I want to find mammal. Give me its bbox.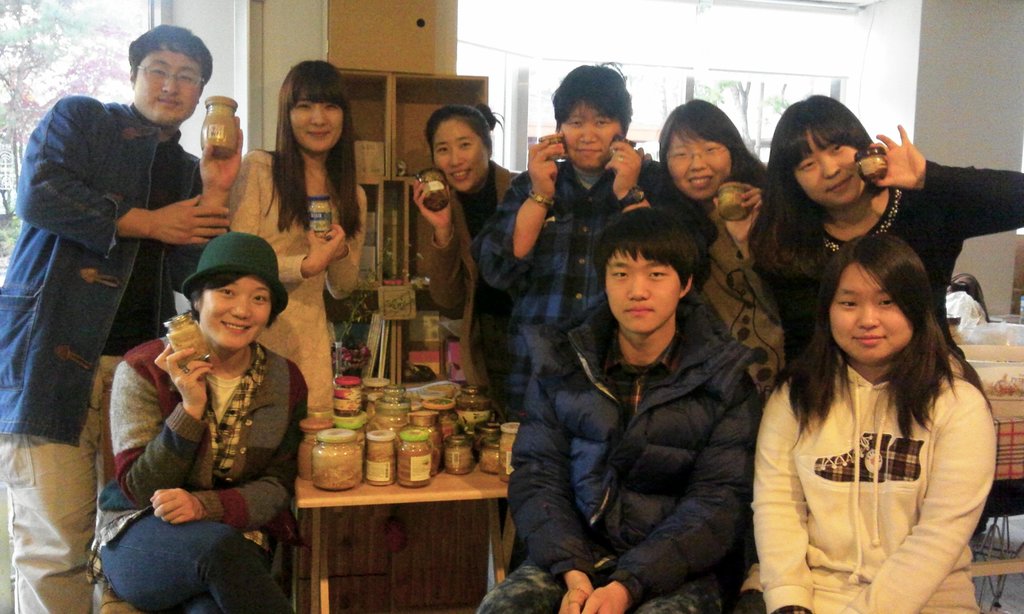
(749,96,1023,384).
